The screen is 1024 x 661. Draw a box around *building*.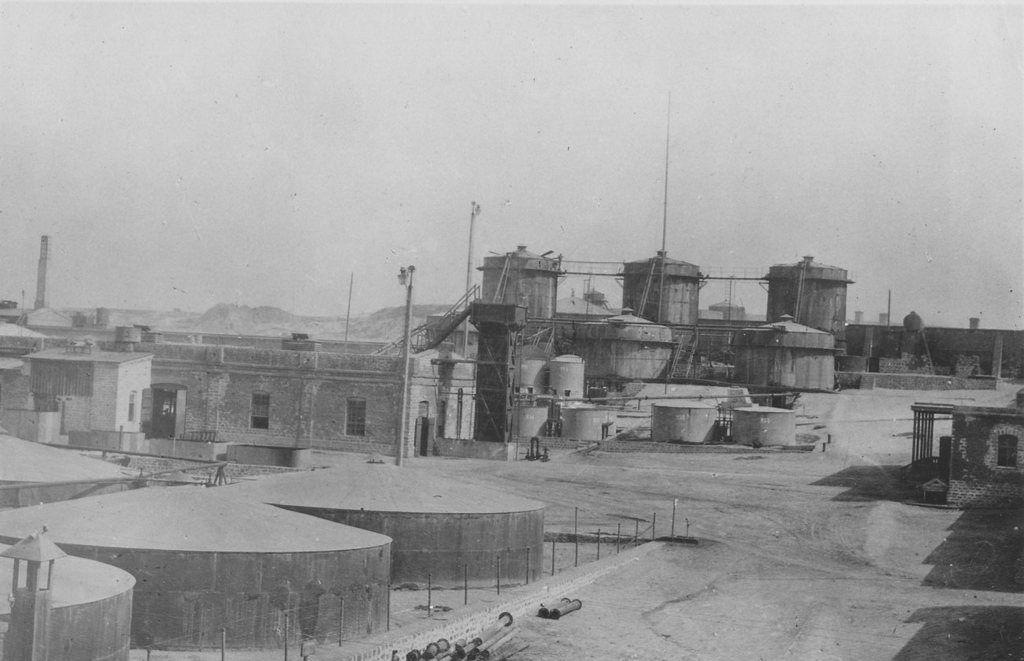
117,343,481,468.
